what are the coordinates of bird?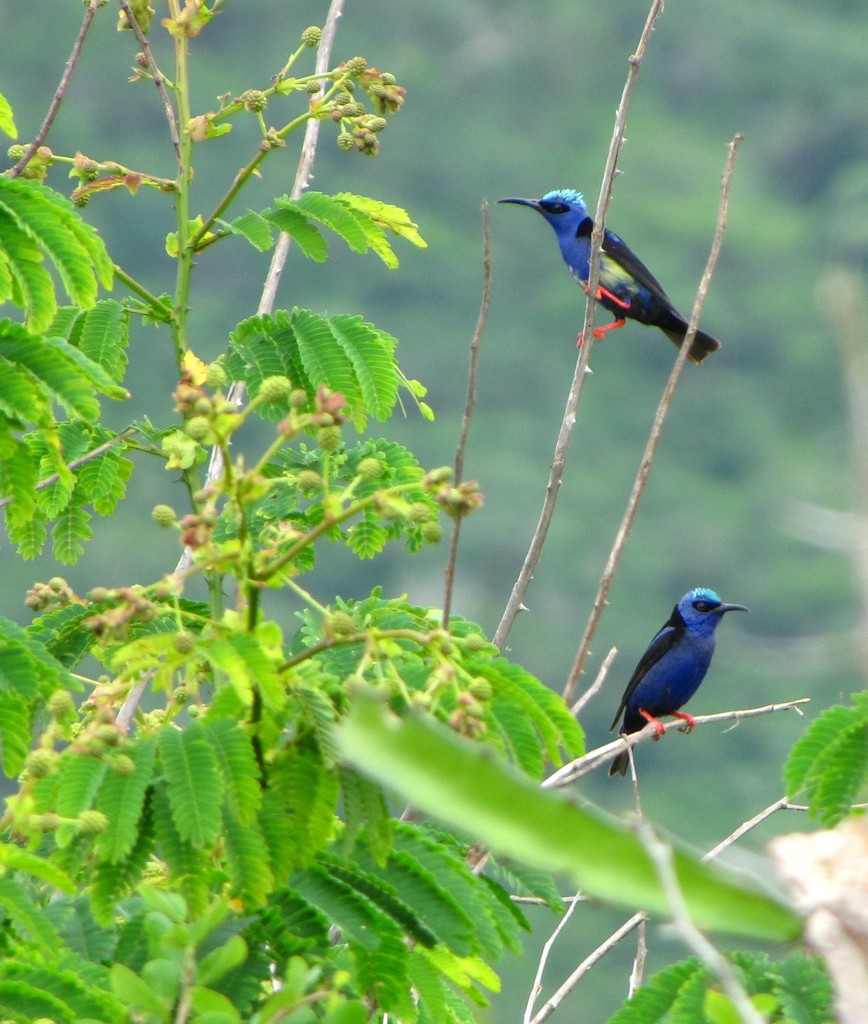
bbox(594, 585, 763, 760).
